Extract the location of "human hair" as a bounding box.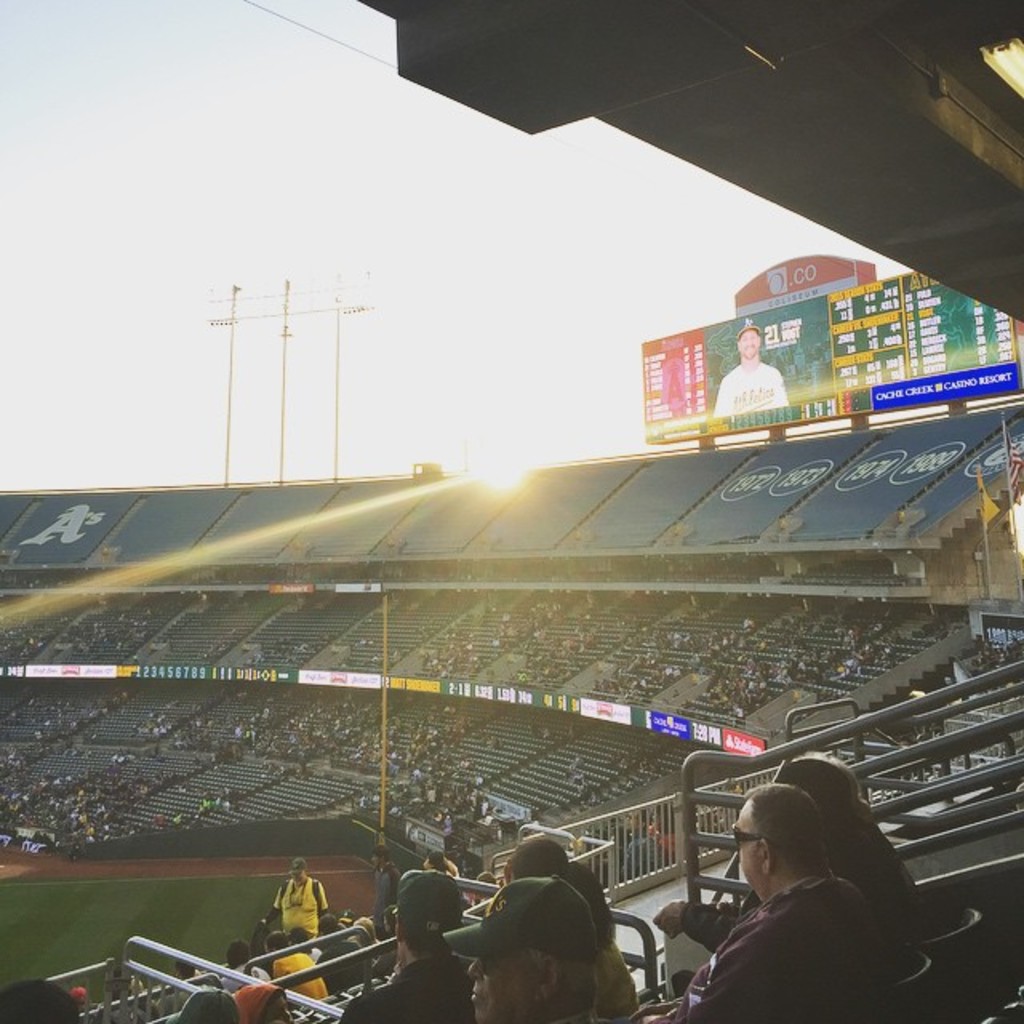
BBox(0, 979, 82, 1022).
